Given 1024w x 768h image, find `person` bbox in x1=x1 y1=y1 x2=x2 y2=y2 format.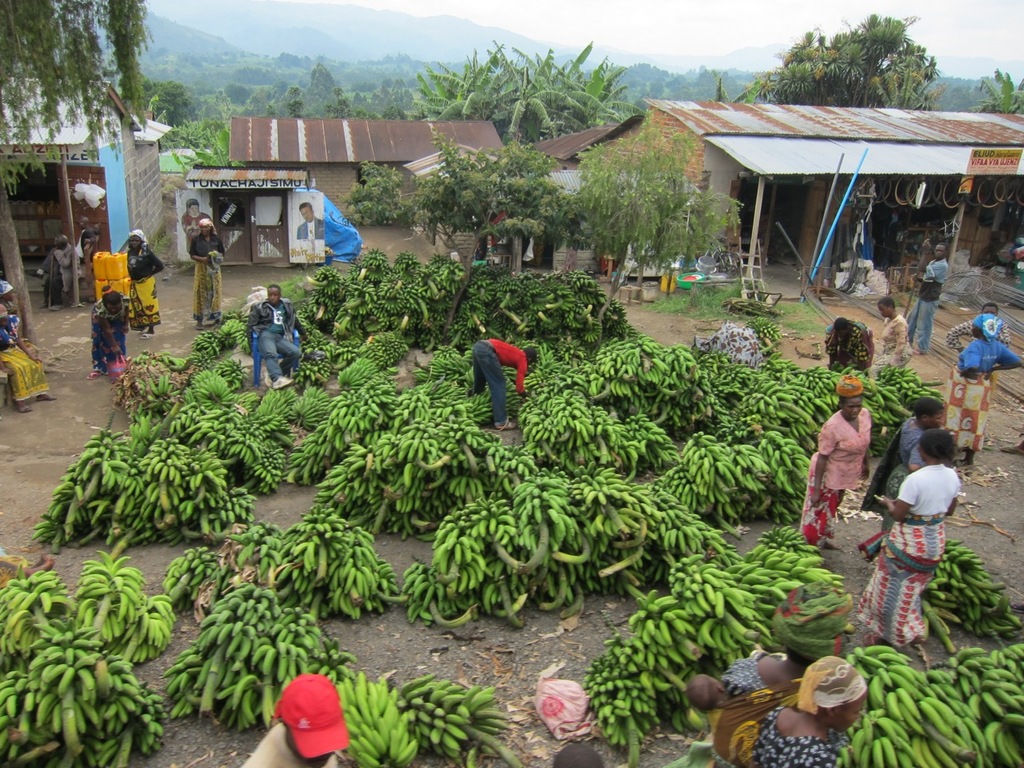
x1=942 y1=301 x2=1010 y2=402.
